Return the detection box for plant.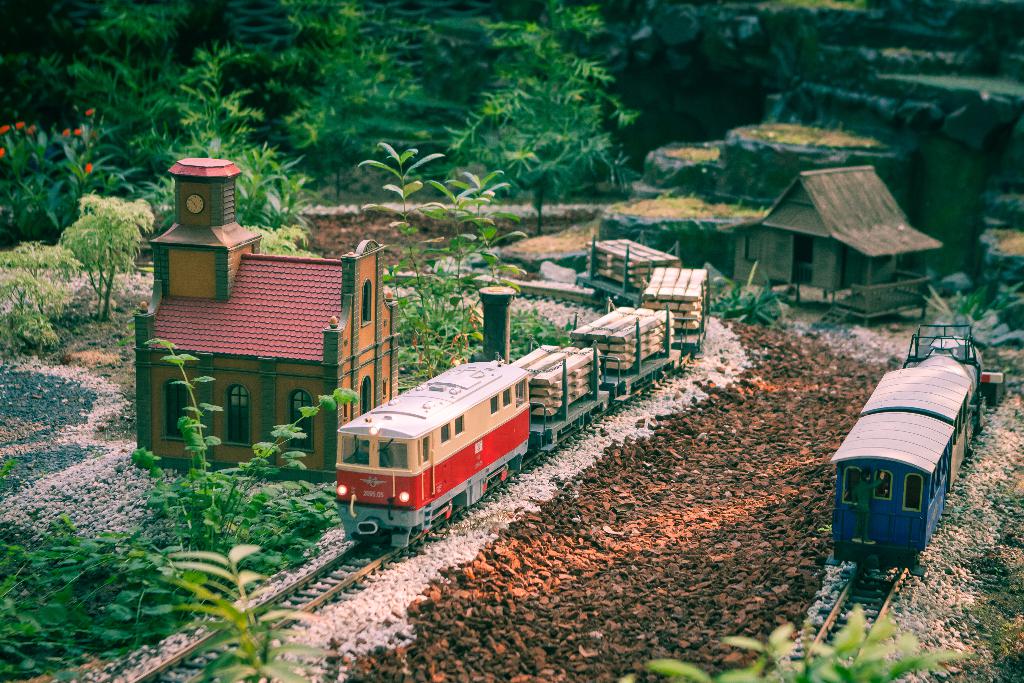
left=0, top=236, right=96, bottom=360.
